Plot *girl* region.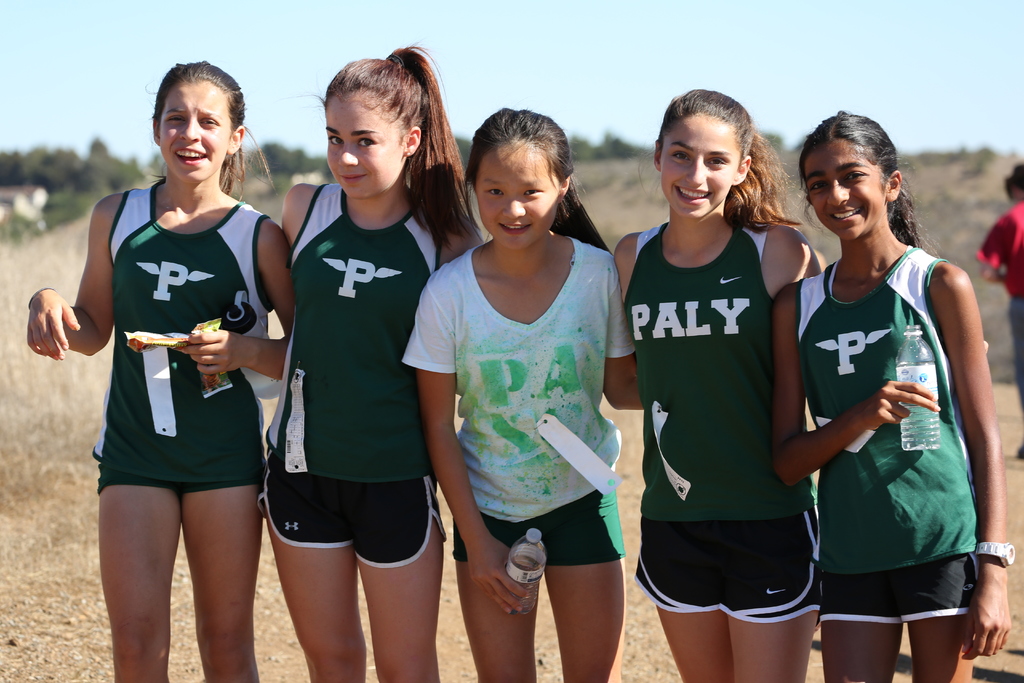
Plotted at rect(612, 88, 988, 682).
